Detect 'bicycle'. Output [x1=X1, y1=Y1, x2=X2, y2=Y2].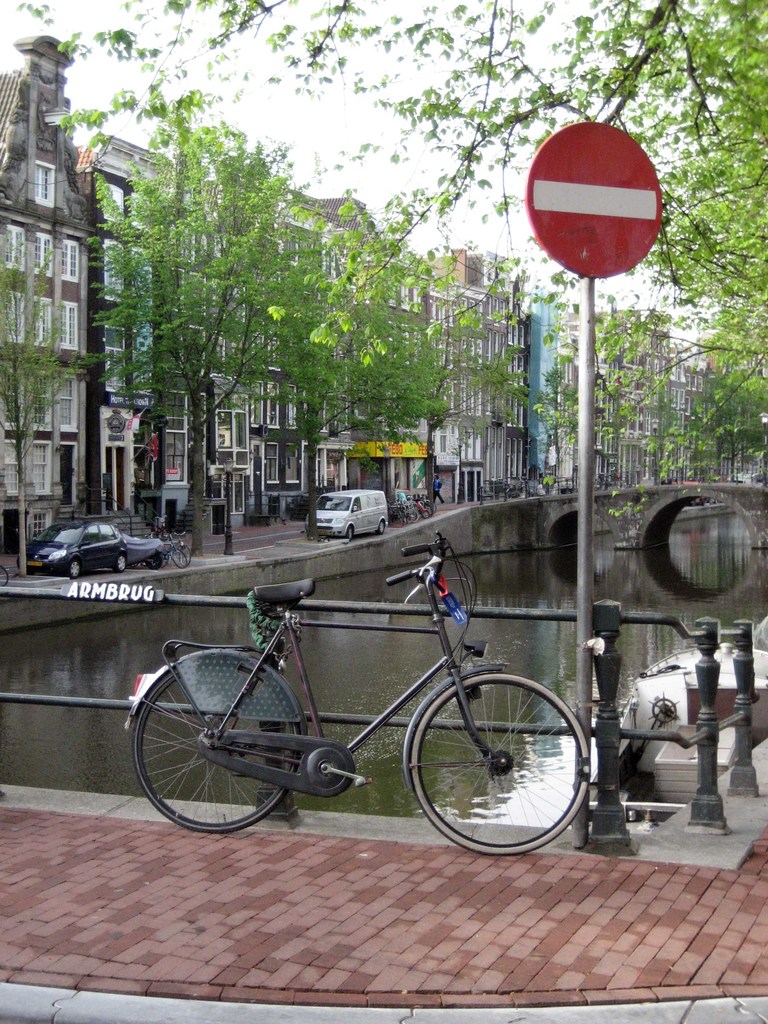
[x1=132, y1=547, x2=611, y2=846].
